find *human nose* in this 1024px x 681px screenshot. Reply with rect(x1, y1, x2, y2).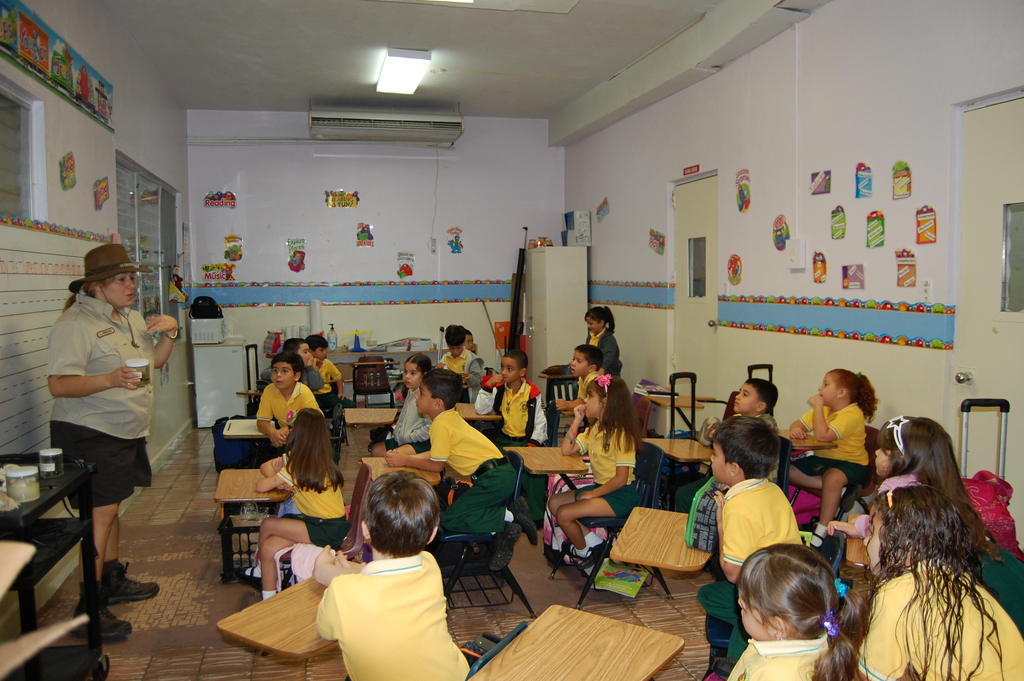
rect(412, 391, 420, 400).
